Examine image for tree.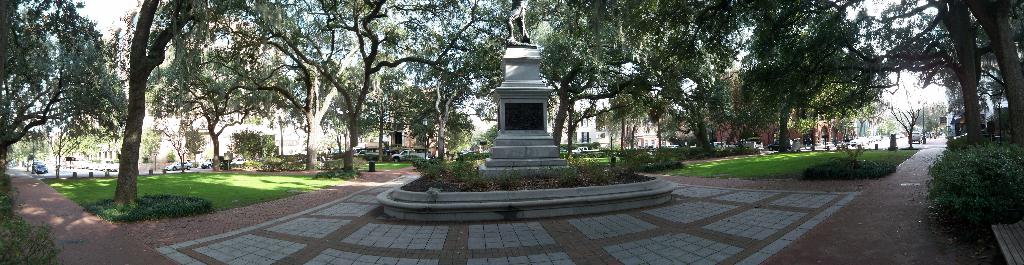
Examination result: locate(269, 0, 385, 166).
